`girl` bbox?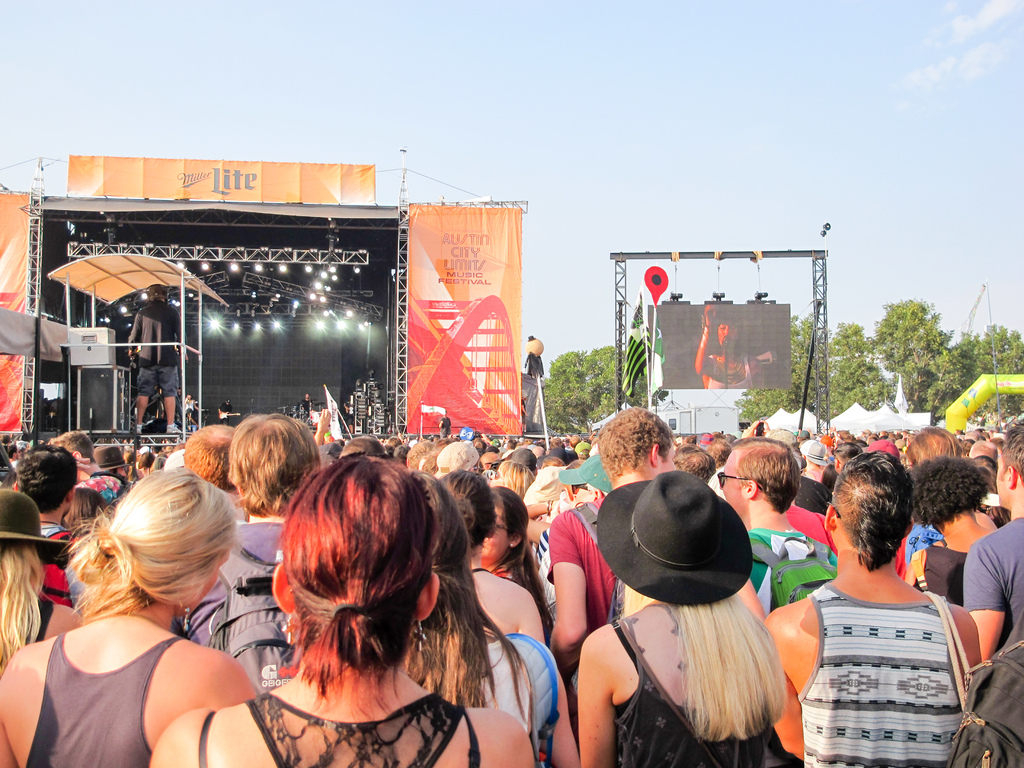
<bbox>576, 471, 792, 767</bbox>
